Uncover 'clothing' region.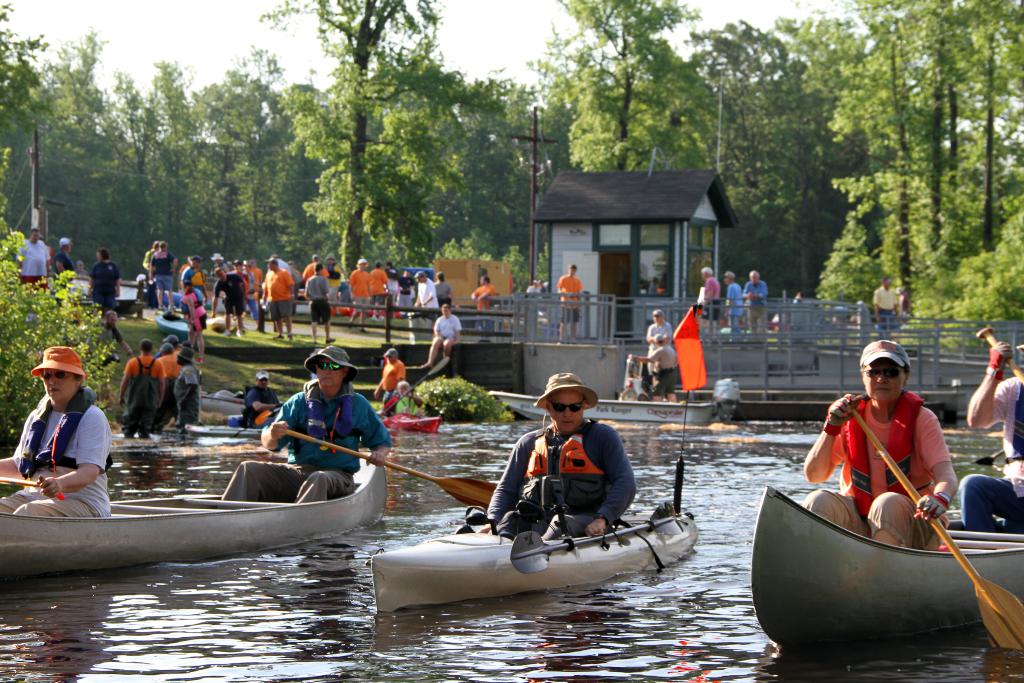
Uncovered: 18, 237, 49, 282.
